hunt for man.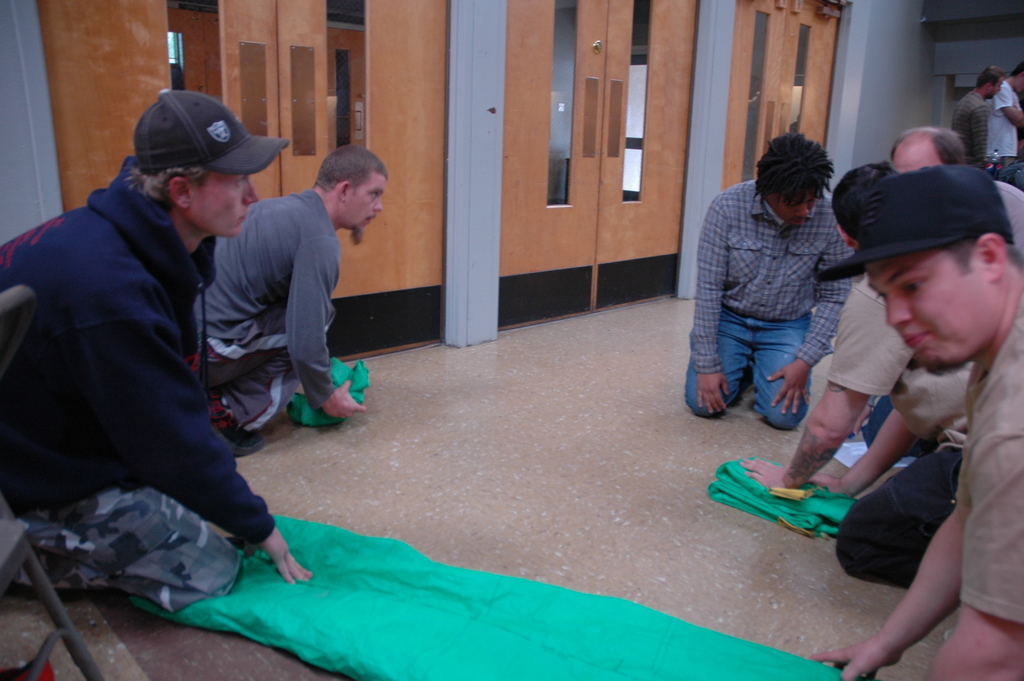
Hunted down at <region>740, 161, 976, 587</region>.
